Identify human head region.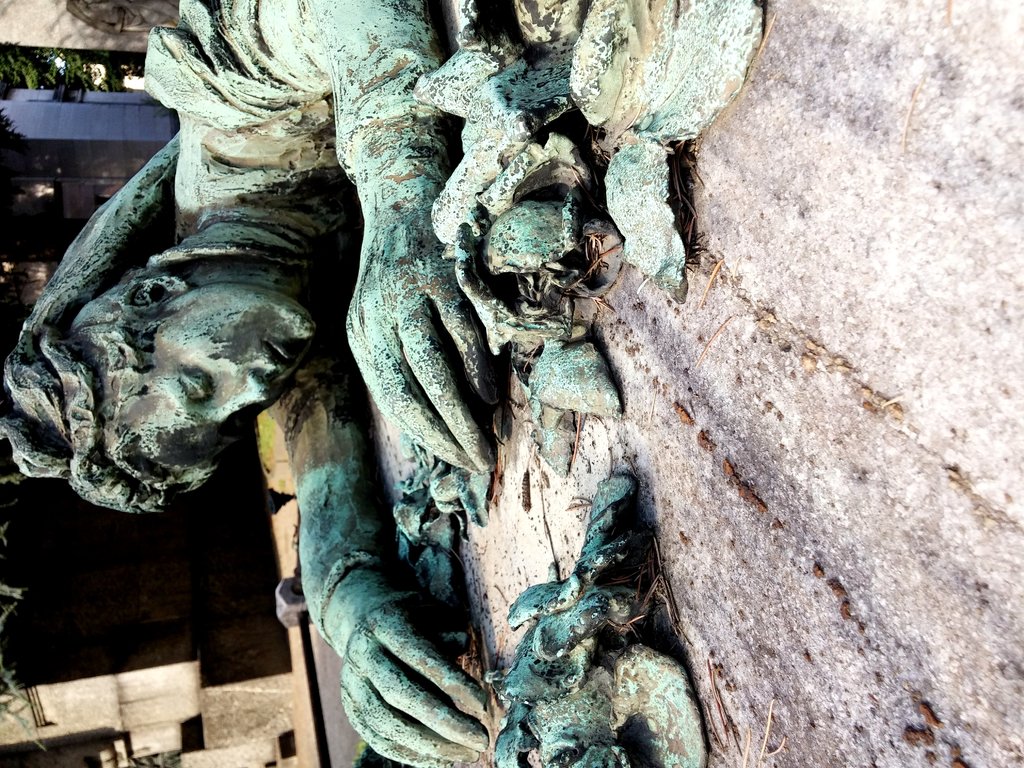
Region: <region>93, 250, 310, 482</region>.
